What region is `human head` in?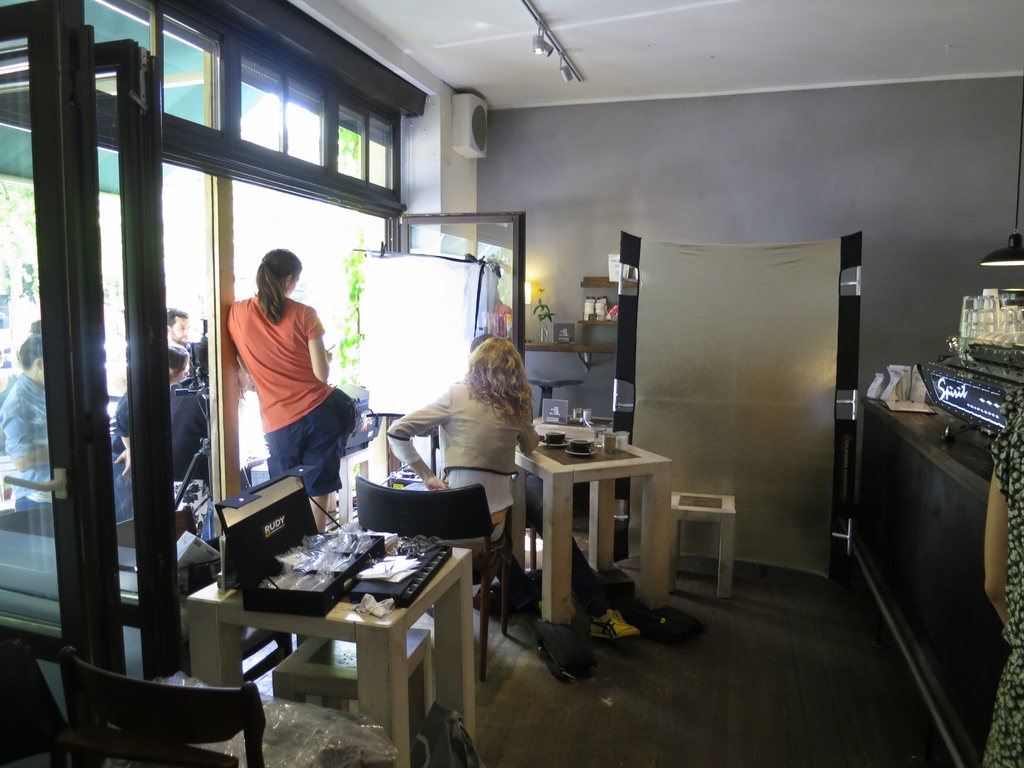
15:332:45:390.
